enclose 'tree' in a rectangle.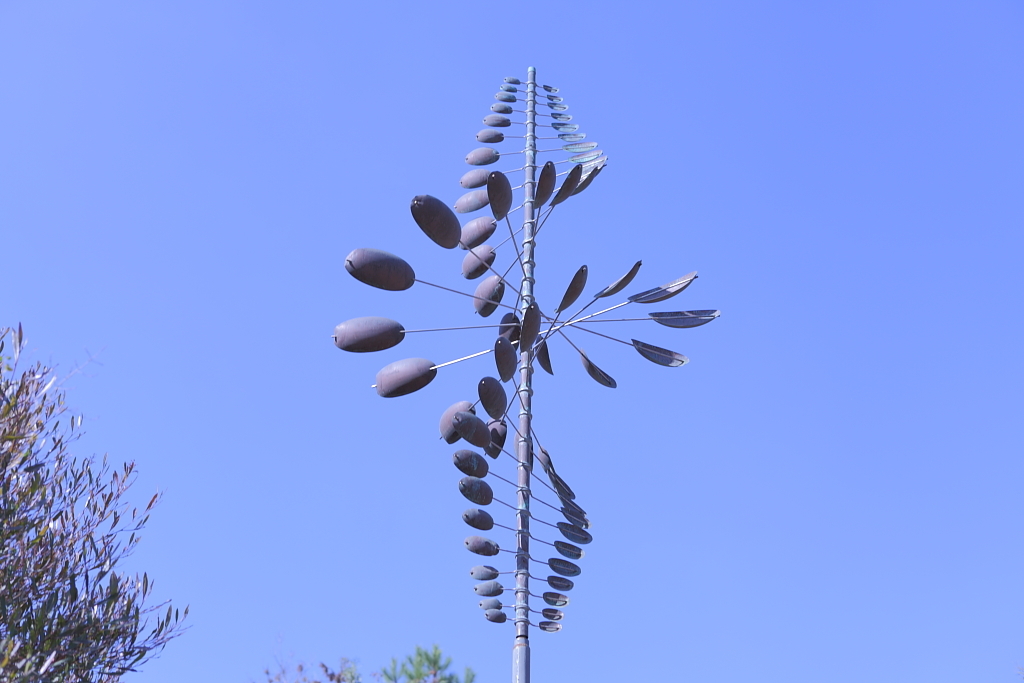
{"left": 279, "top": 639, "right": 476, "bottom": 682}.
